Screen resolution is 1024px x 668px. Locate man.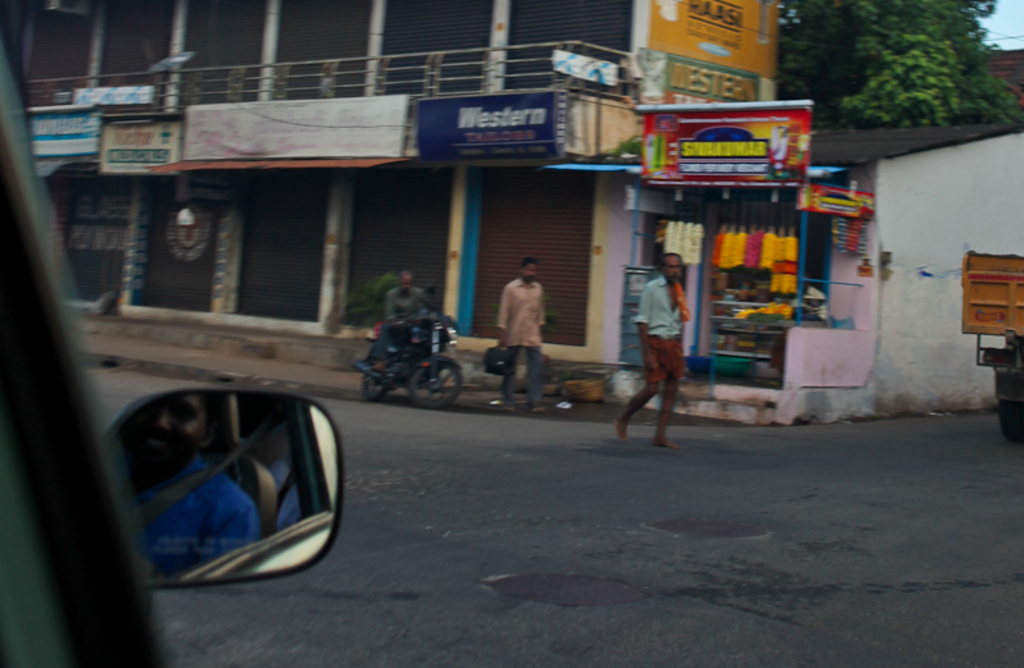
locate(498, 255, 545, 410).
